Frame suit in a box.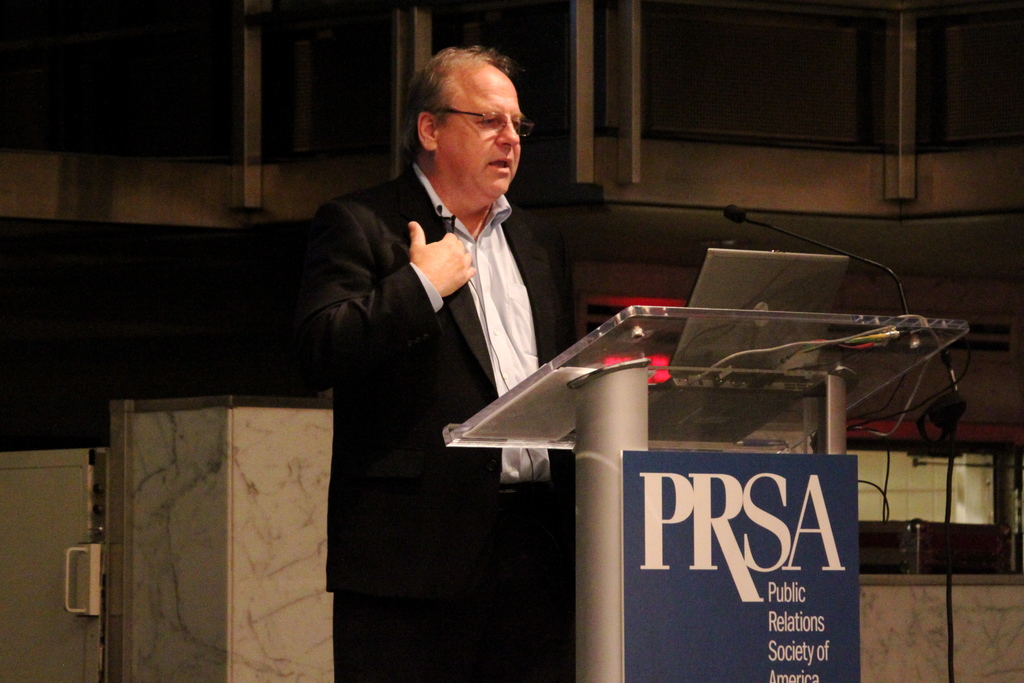
[300,168,573,682].
